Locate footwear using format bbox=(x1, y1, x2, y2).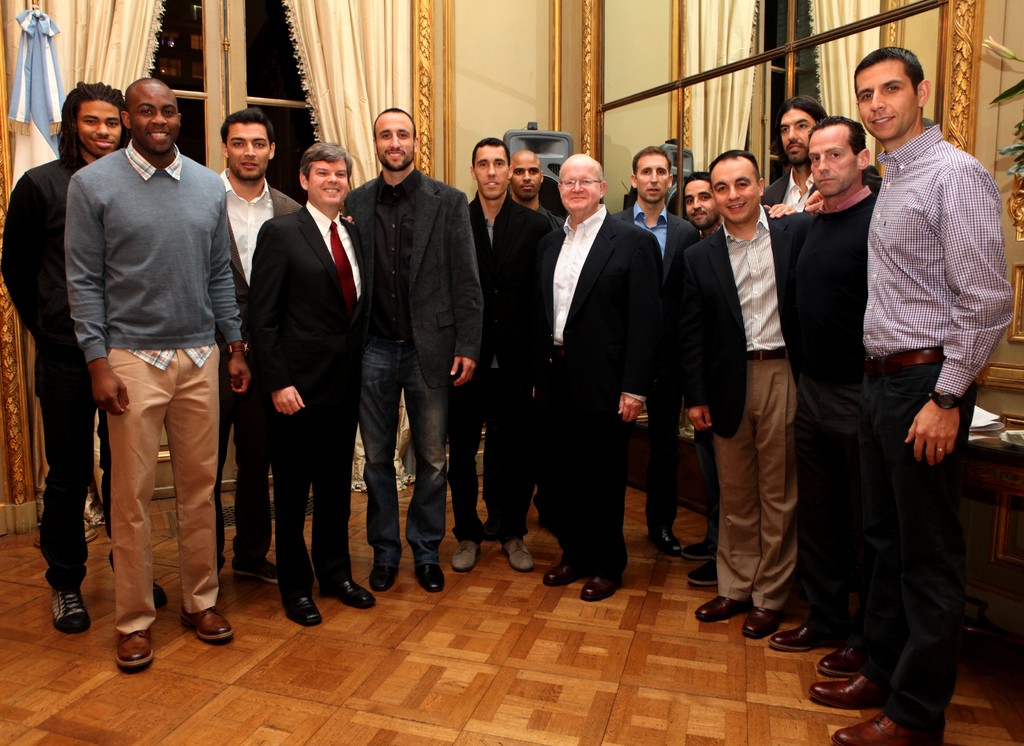
bbox=(415, 559, 445, 594).
